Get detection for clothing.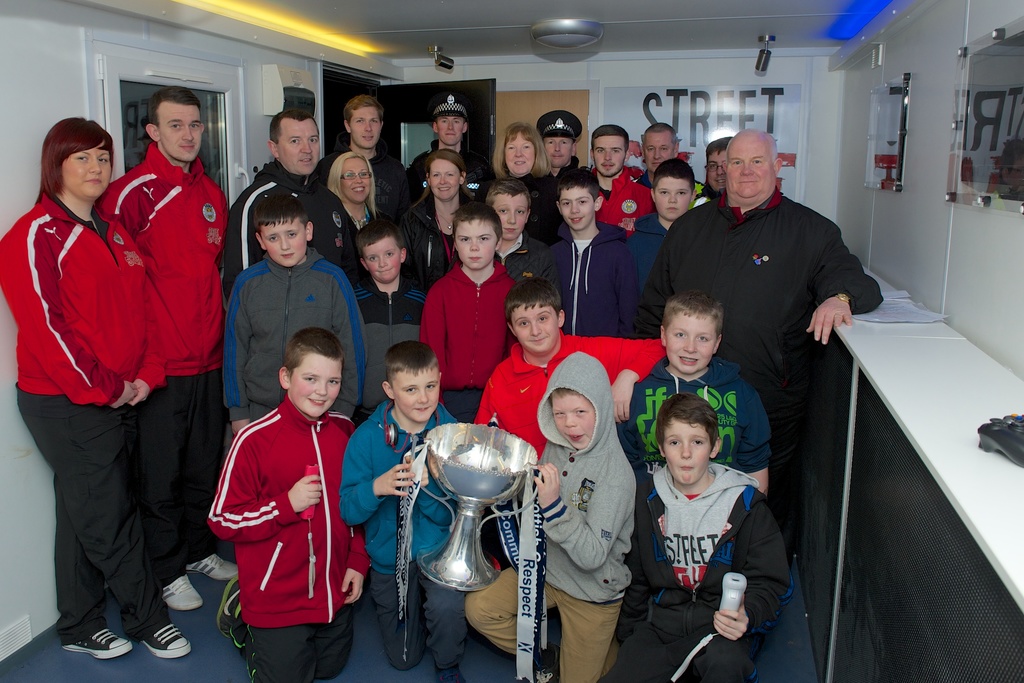
Detection: pyautogui.locateOnScreen(637, 429, 785, 650).
